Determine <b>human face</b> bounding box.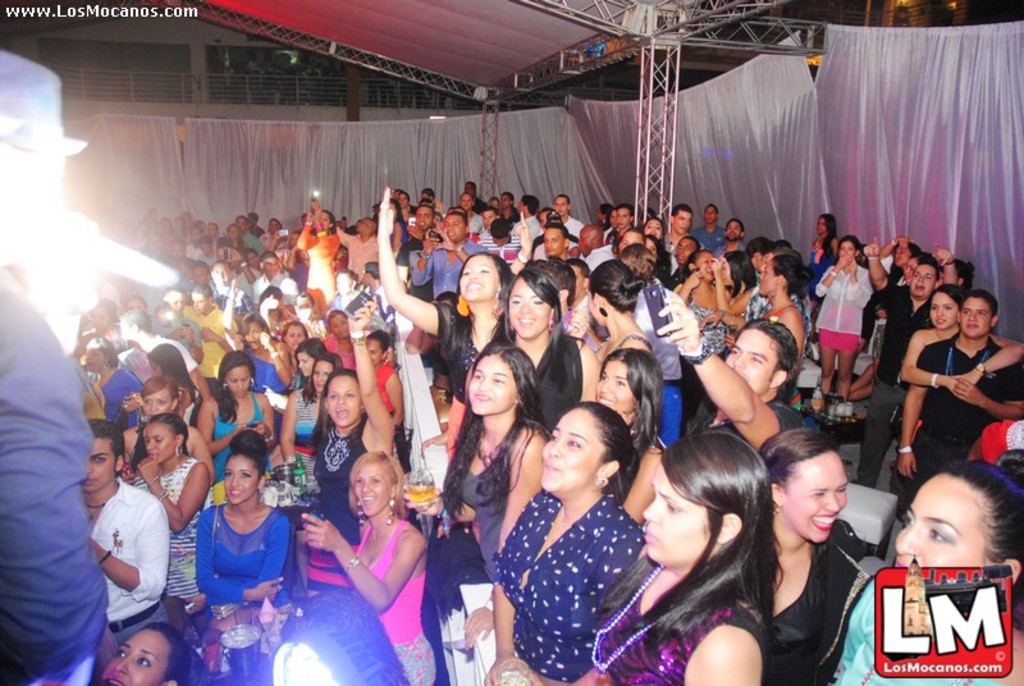
Determined: (480,205,494,228).
